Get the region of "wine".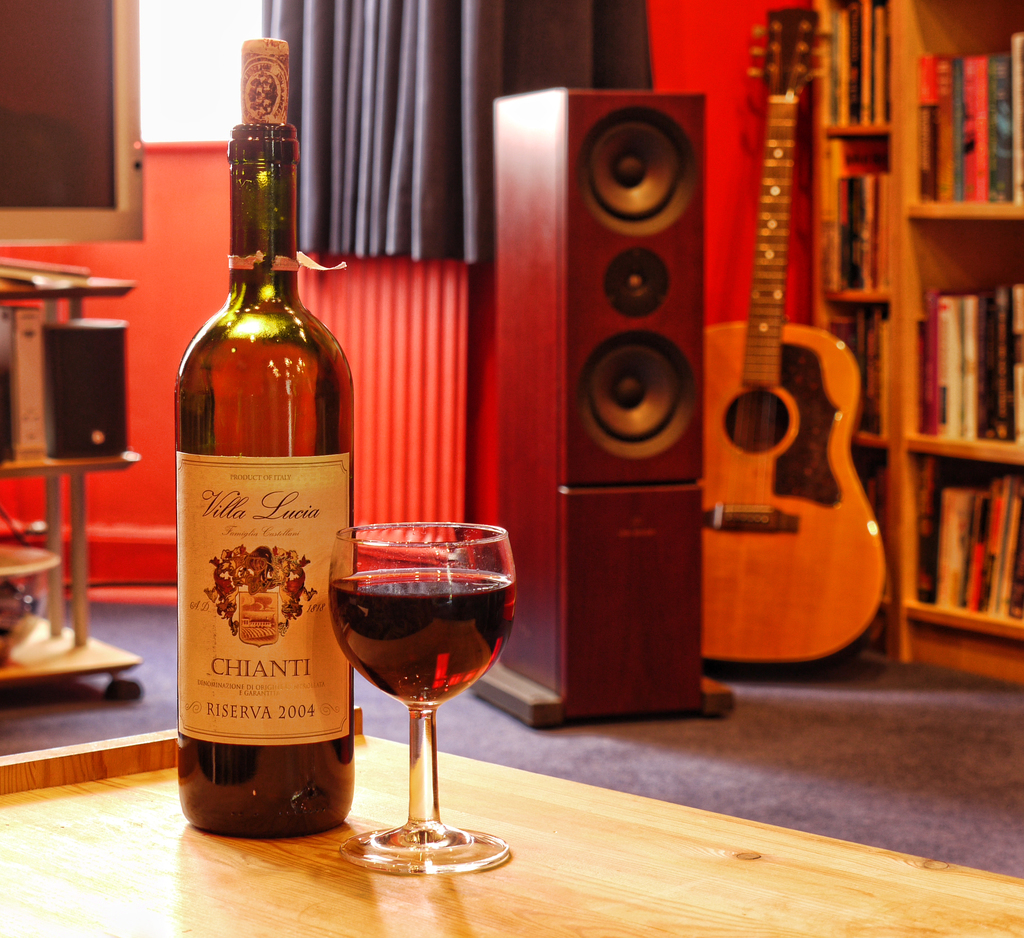
x1=322 y1=562 x2=516 y2=709.
